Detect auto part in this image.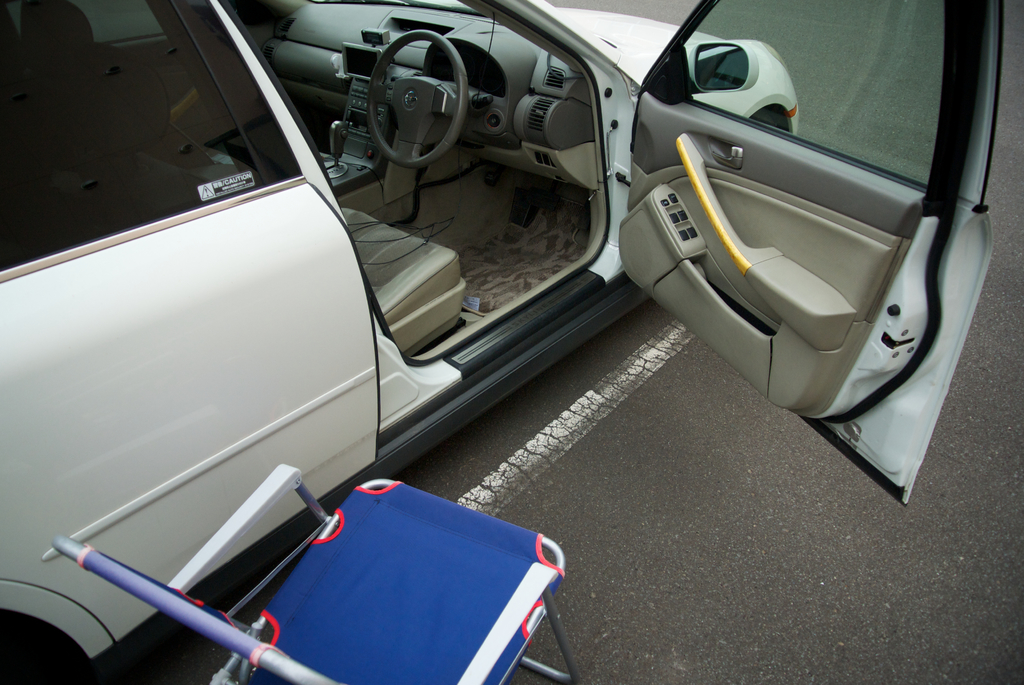
Detection: BBox(344, 12, 497, 172).
